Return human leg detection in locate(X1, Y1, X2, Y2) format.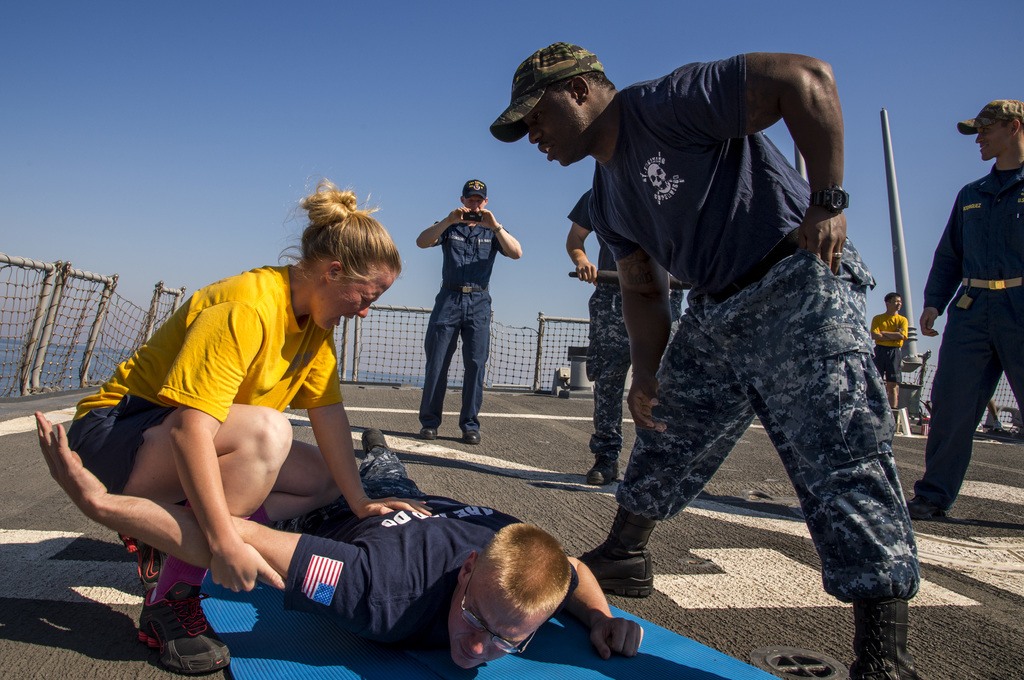
locate(359, 419, 424, 504).
